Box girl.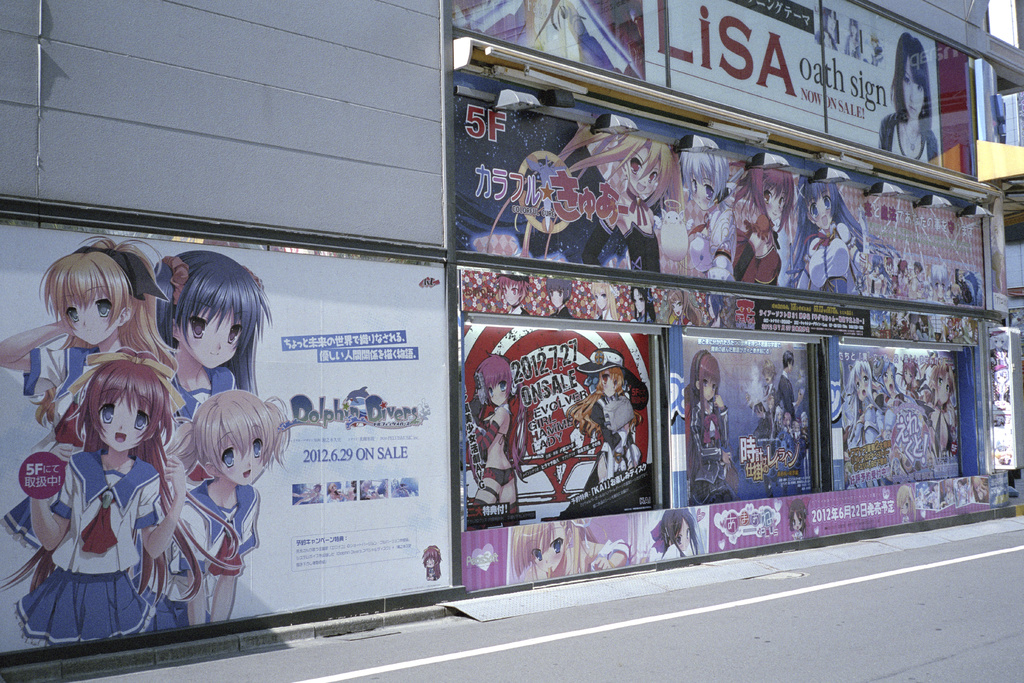
{"x1": 24, "y1": 361, "x2": 183, "y2": 640}.
